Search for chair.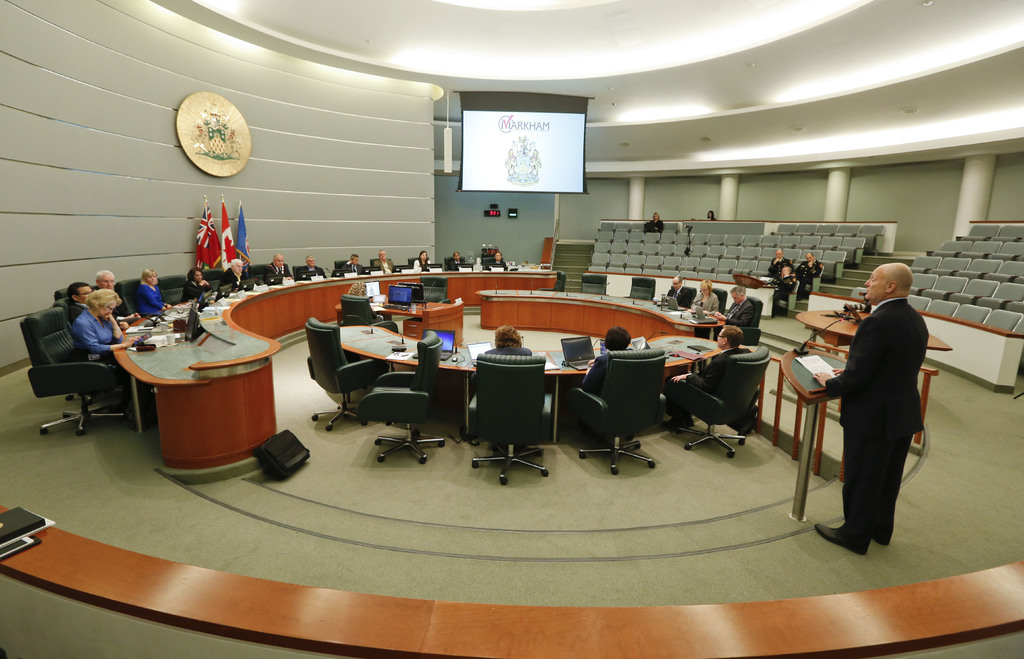
Found at locate(360, 328, 447, 466).
